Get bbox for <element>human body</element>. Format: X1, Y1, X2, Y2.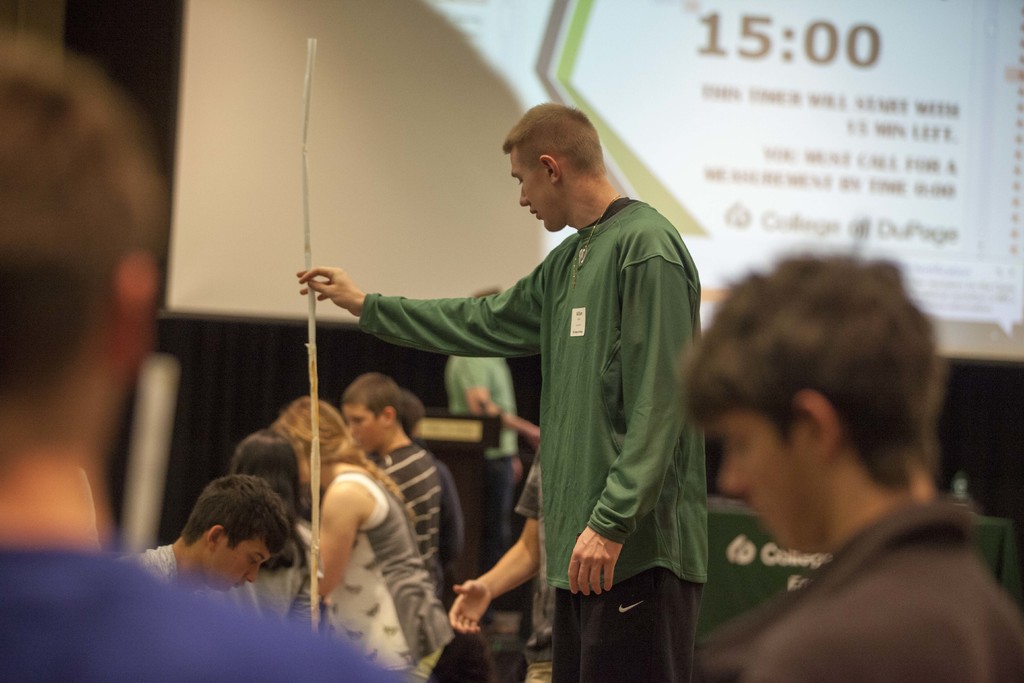
317, 465, 452, 661.
